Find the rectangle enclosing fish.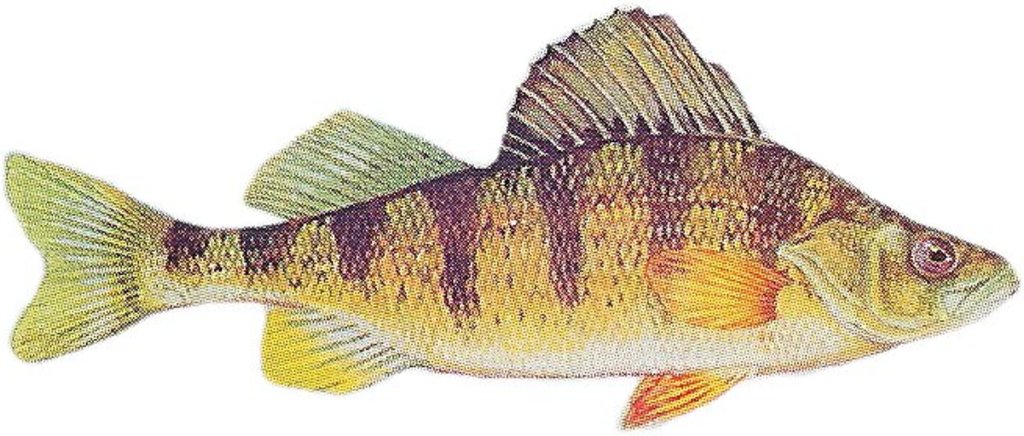
l=5, t=6, r=1013, b=431.
